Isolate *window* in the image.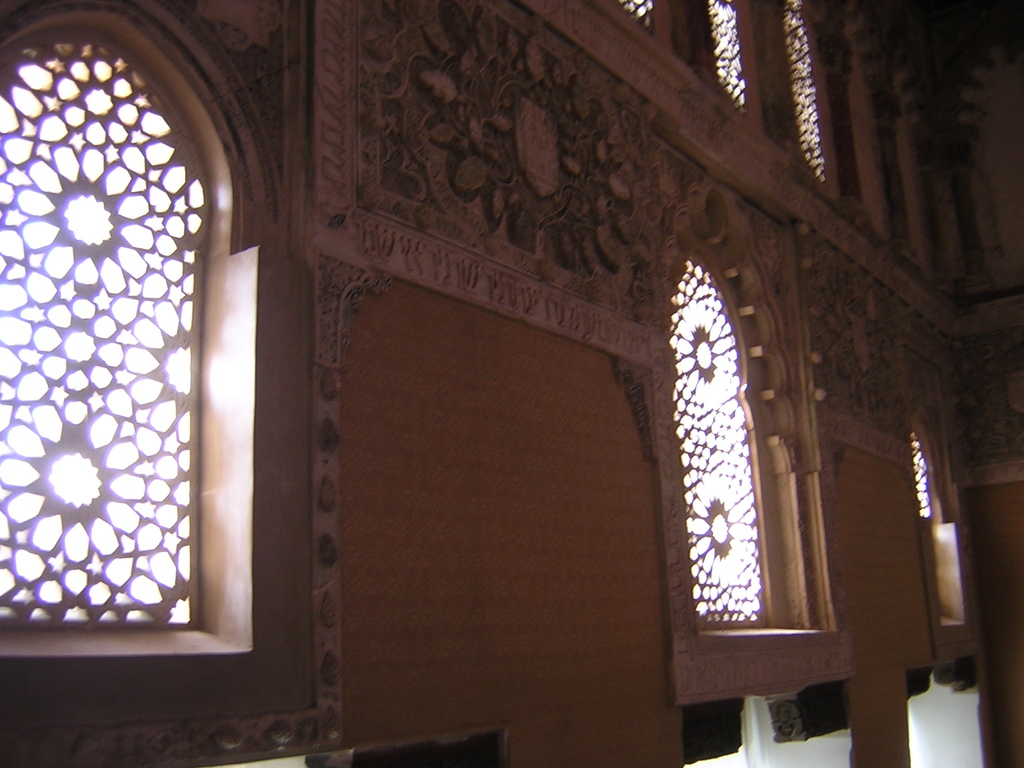
Isolated region: region(708, 0, 744, 120).
